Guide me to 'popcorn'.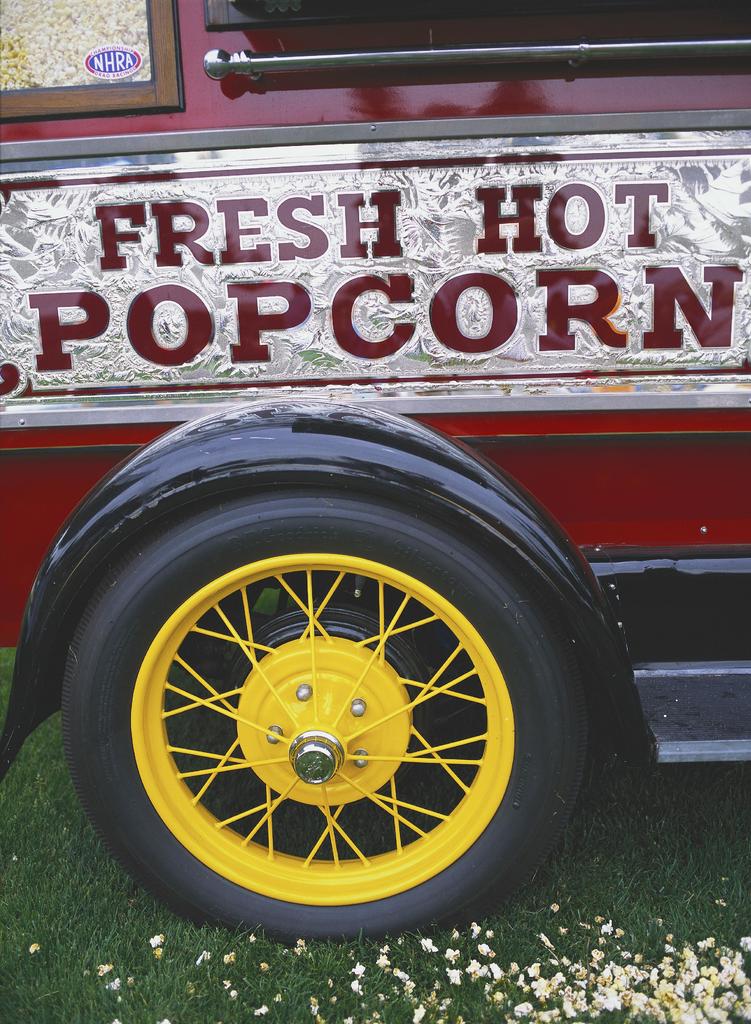
Guidance: Rect(487, 993, 508, 1010).
